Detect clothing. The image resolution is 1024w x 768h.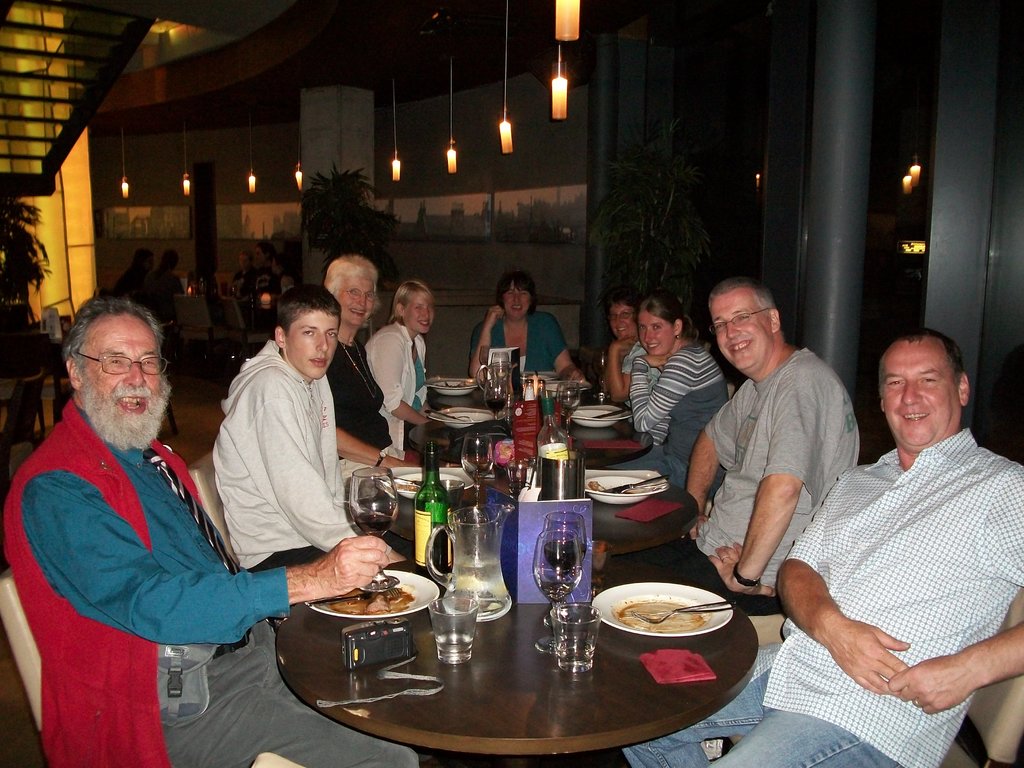
252,264,275,289.
